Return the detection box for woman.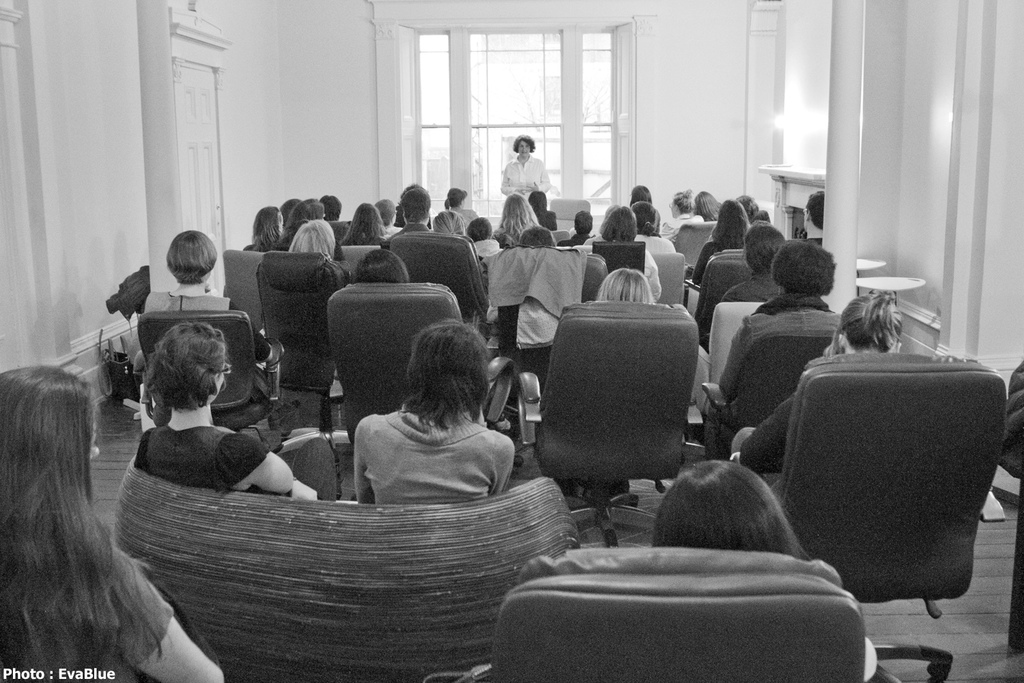
l=351, t=315, r=515, b=505.
